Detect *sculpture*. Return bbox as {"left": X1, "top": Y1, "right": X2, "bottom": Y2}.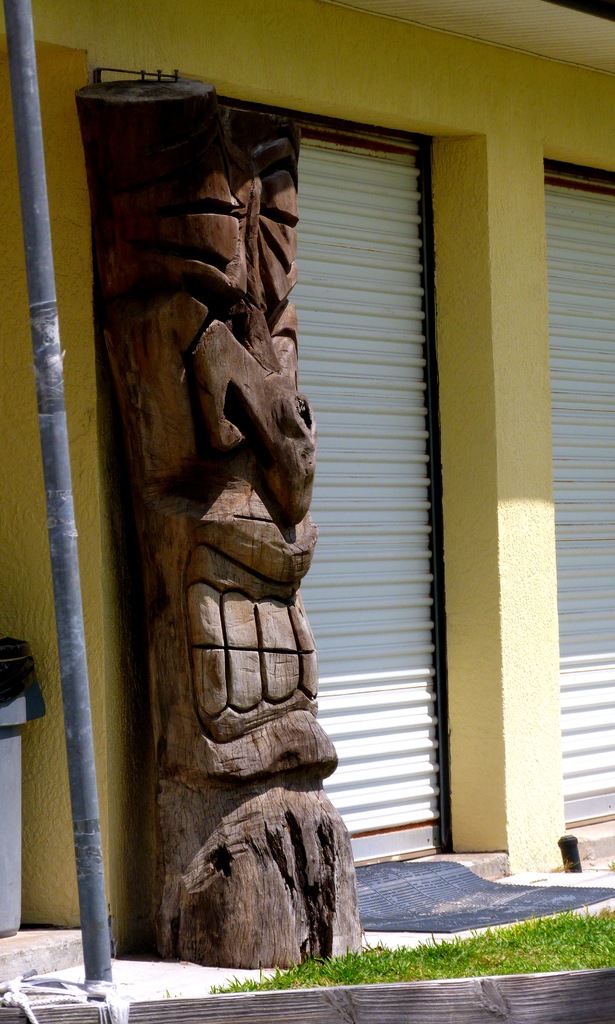
{"left": 76, "top": 69, "right": 367, "bottom": 975}.
